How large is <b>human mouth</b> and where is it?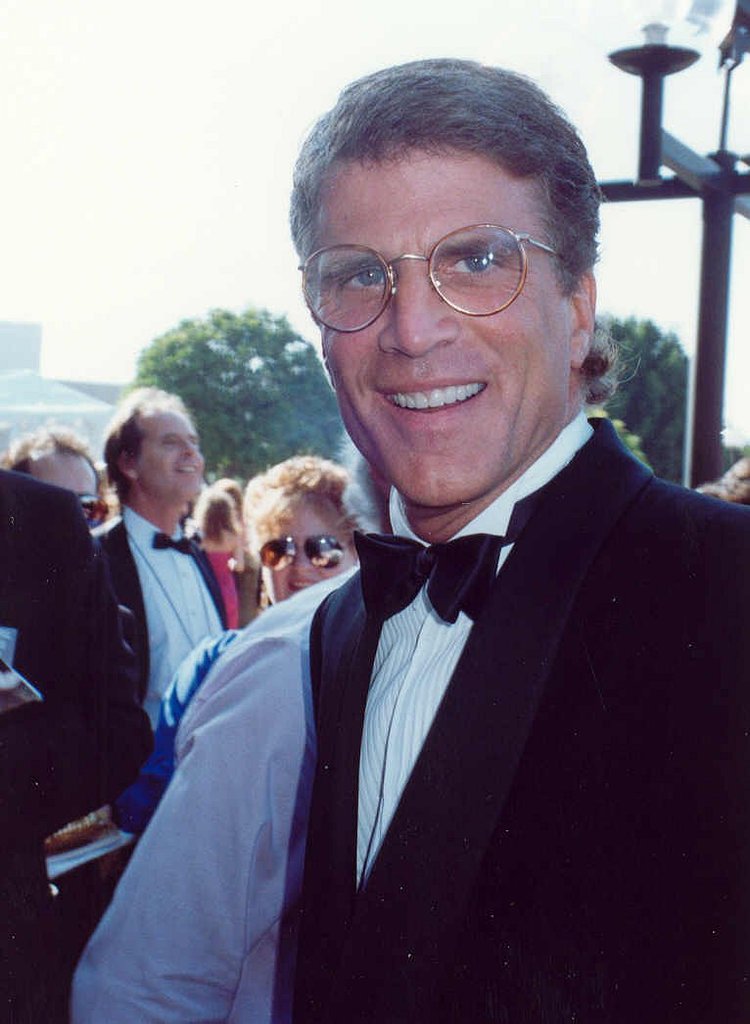
Bounding box: 376,378,490,423.
